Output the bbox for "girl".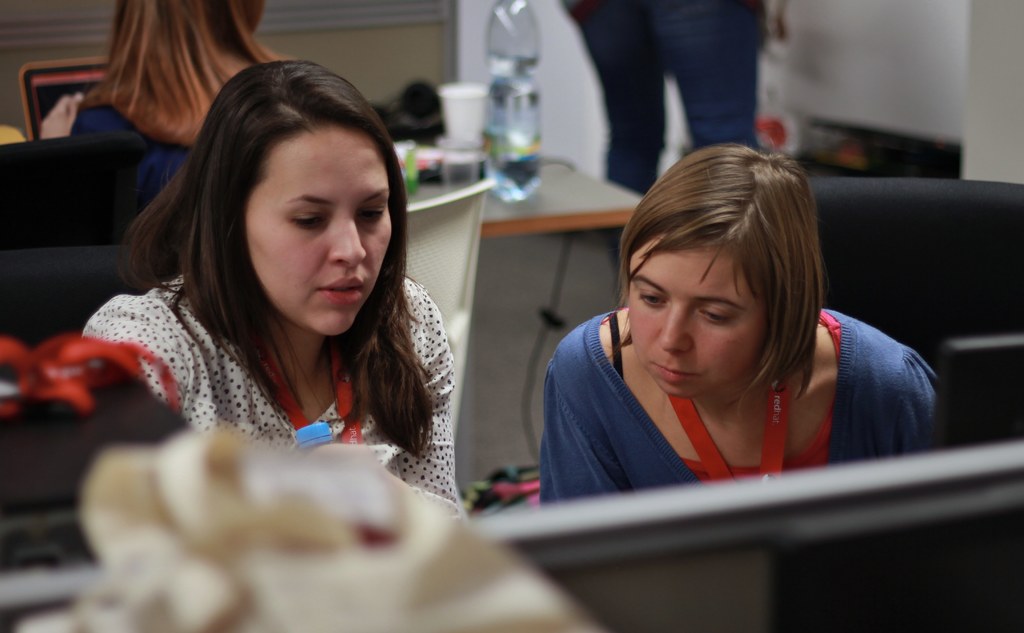
region(72, 55, 465, 519).
